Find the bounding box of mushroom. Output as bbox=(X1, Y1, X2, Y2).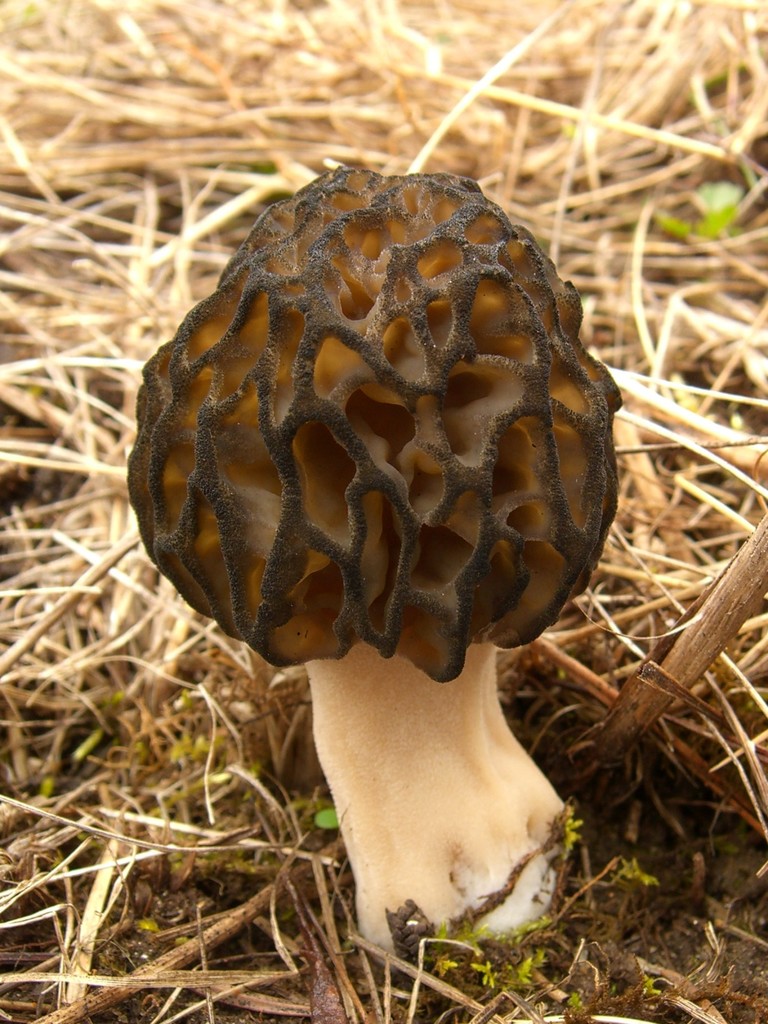
bbox=(128, 166, 623, 959).
